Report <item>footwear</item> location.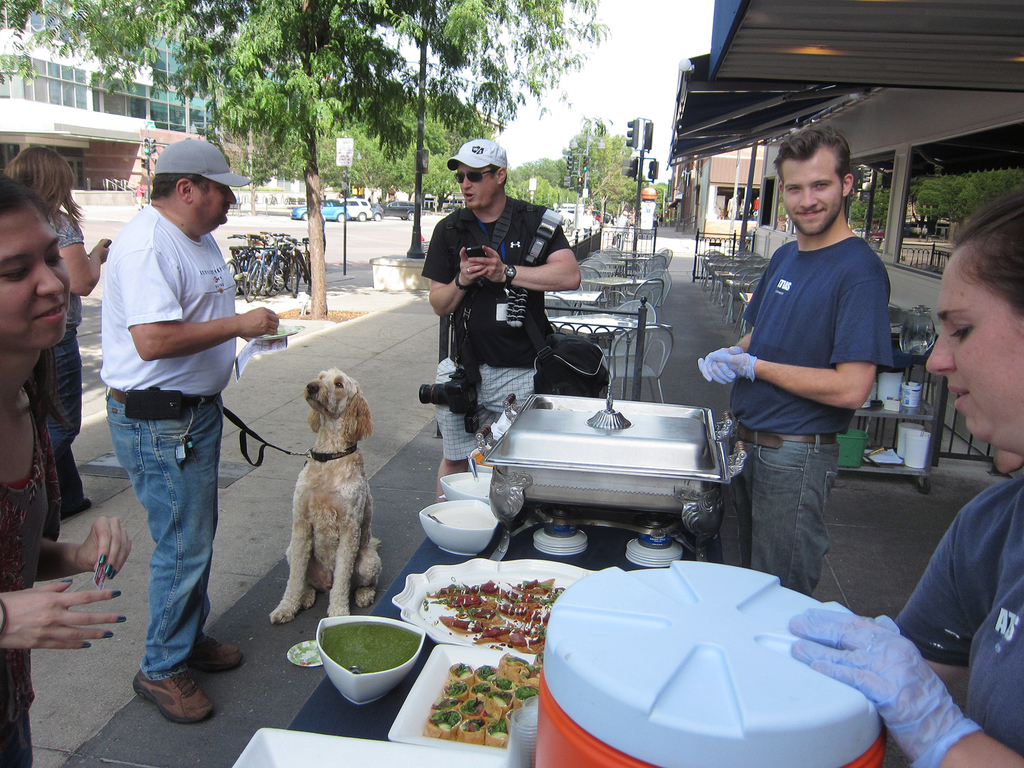
Report: bbox=(114, 645, 215, 744).
